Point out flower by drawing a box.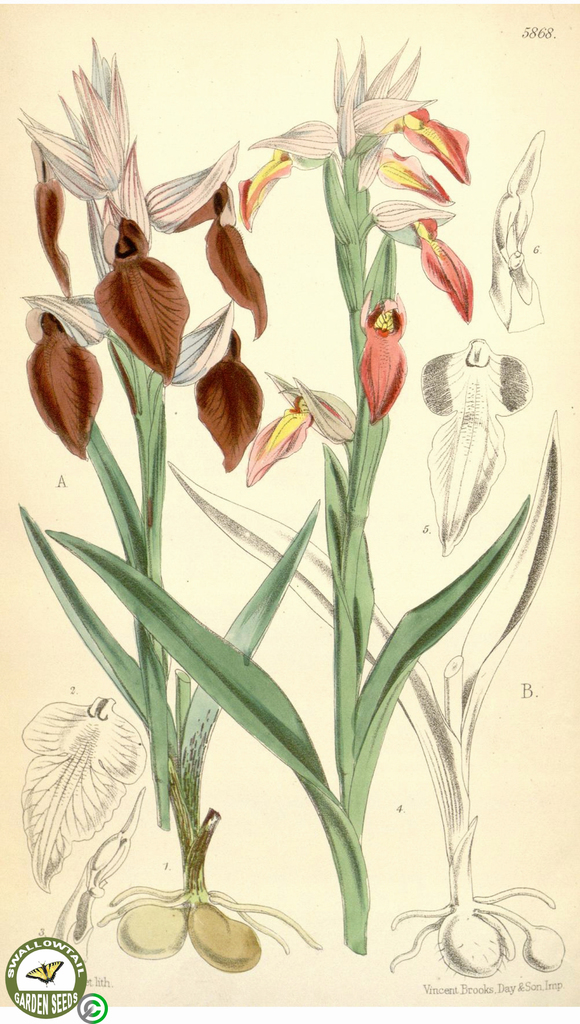
box=[345, 276, 426, 426].
